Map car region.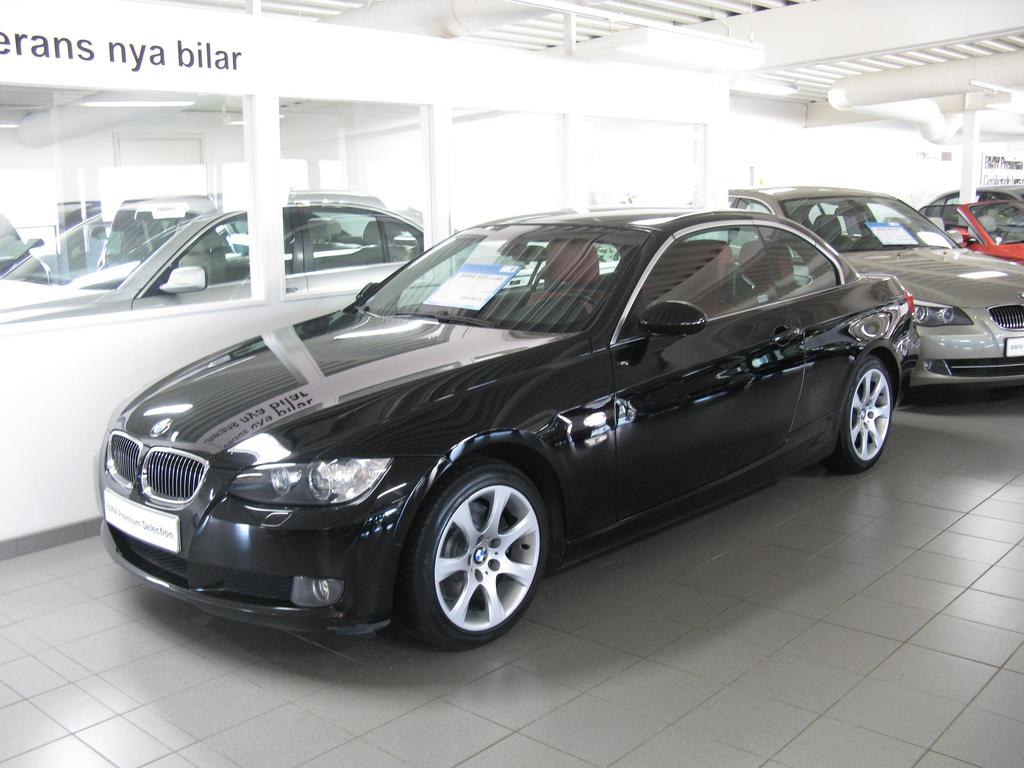
Mapped to <box>0,187,430,316</box>.
